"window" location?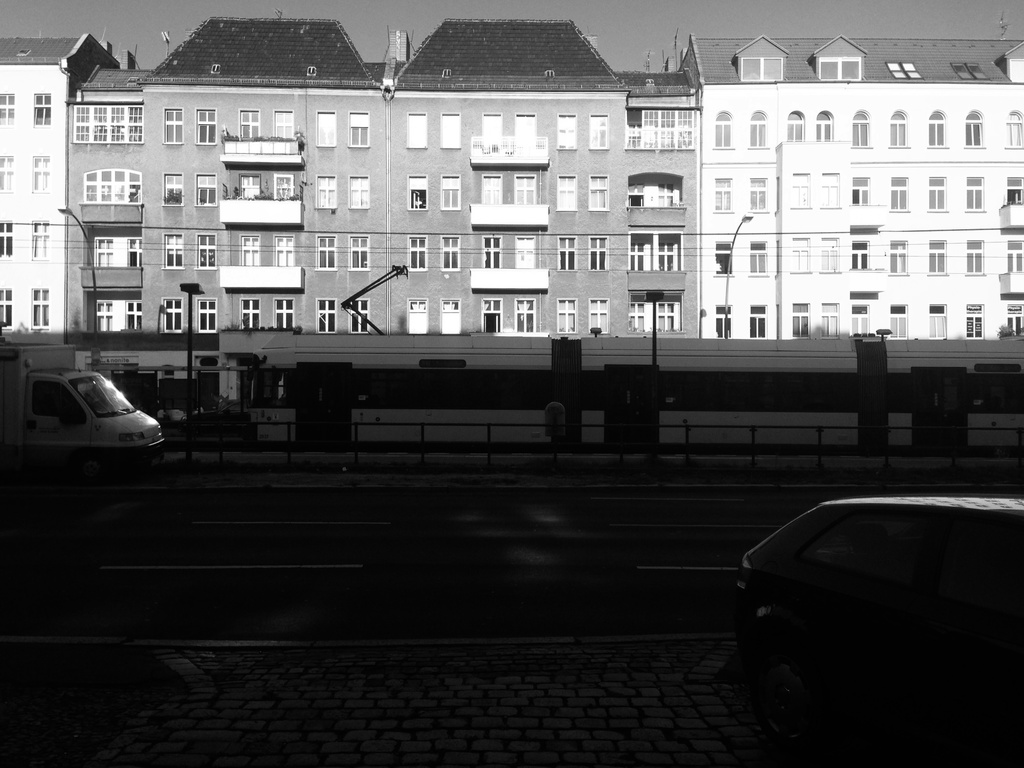
483:175:502:204
